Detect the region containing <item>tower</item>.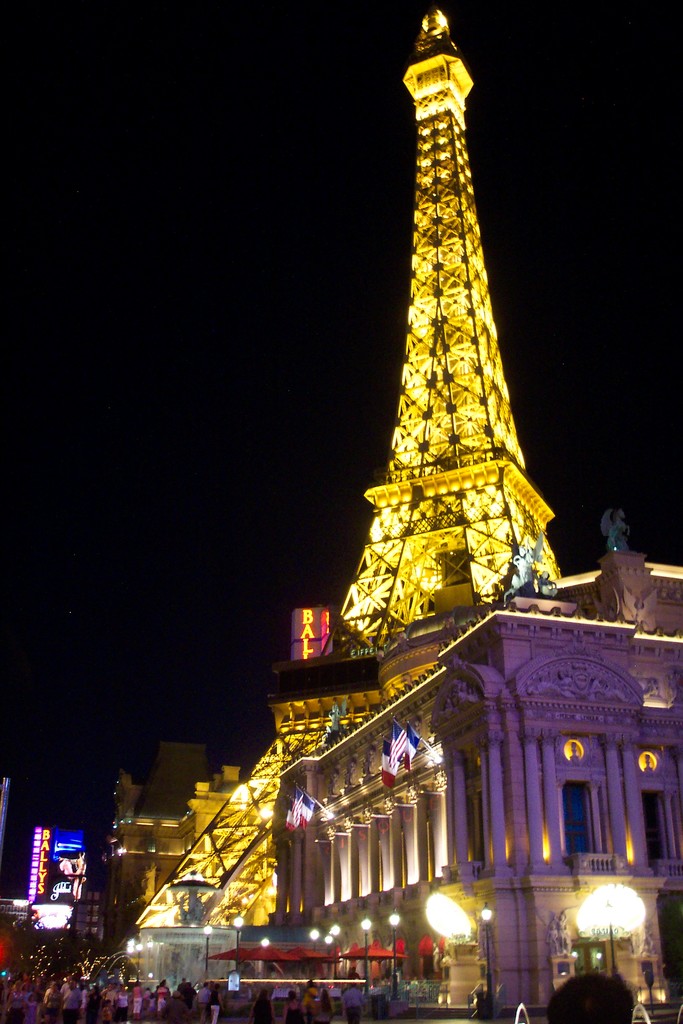
<bbox>176, 0, 618, 884</bbox>.
